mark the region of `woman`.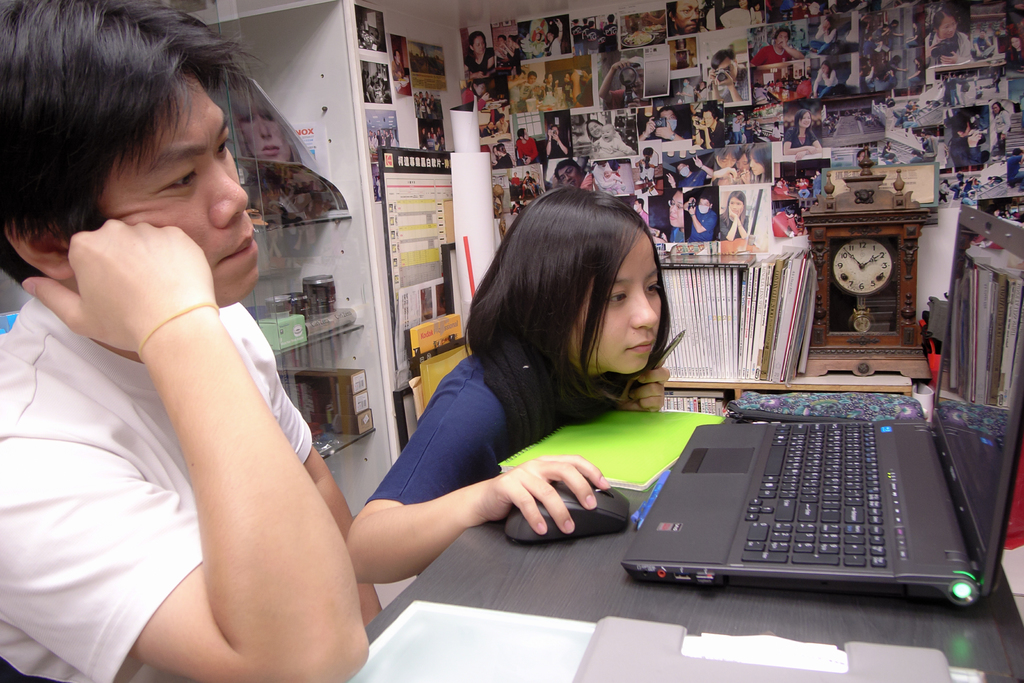
Region: (x1=500, y1=34, x2=523, y2=70).
